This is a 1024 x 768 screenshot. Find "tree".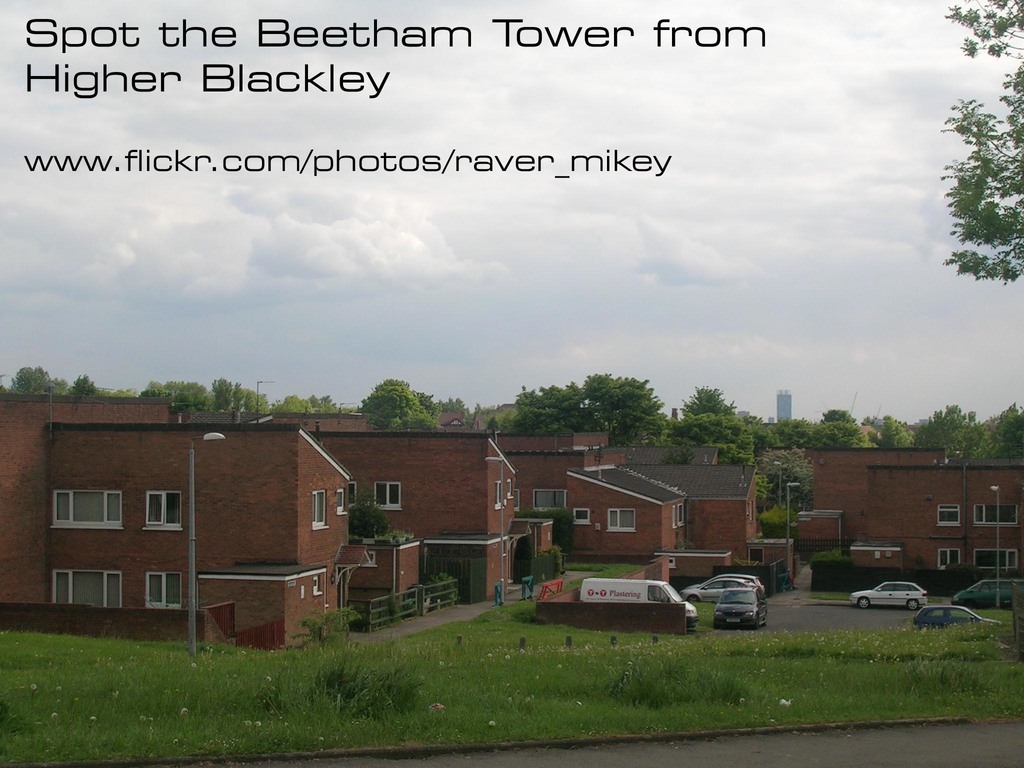
Bounding box: {"x1": 670, "y1": 387, "x2": 753, "y2": 440}.
